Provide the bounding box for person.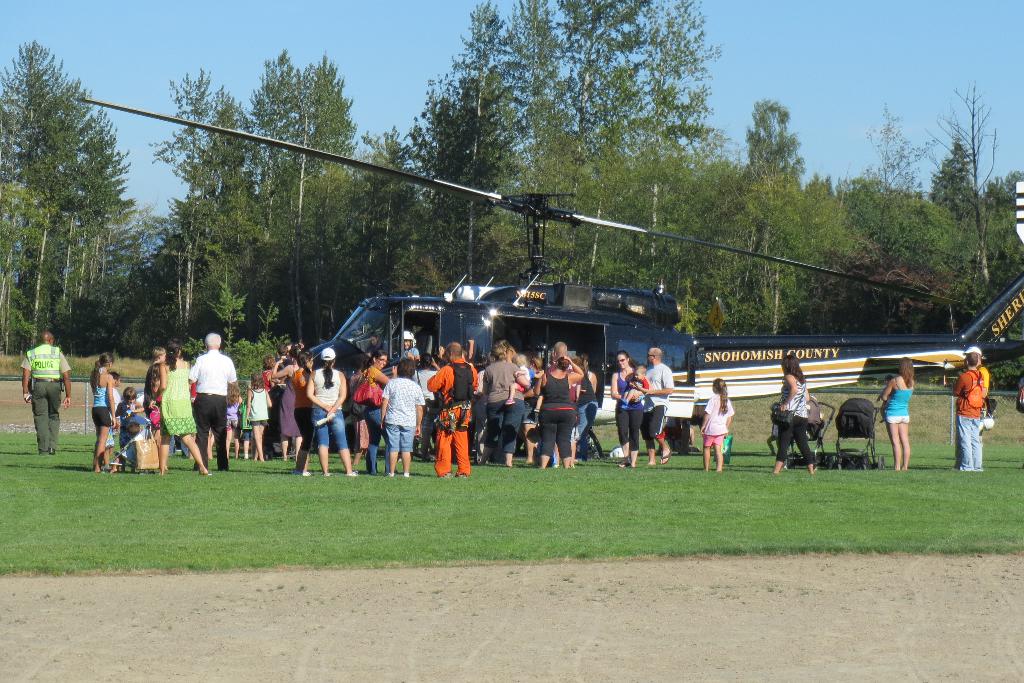
bbox=[955, 353, 986, 472].
